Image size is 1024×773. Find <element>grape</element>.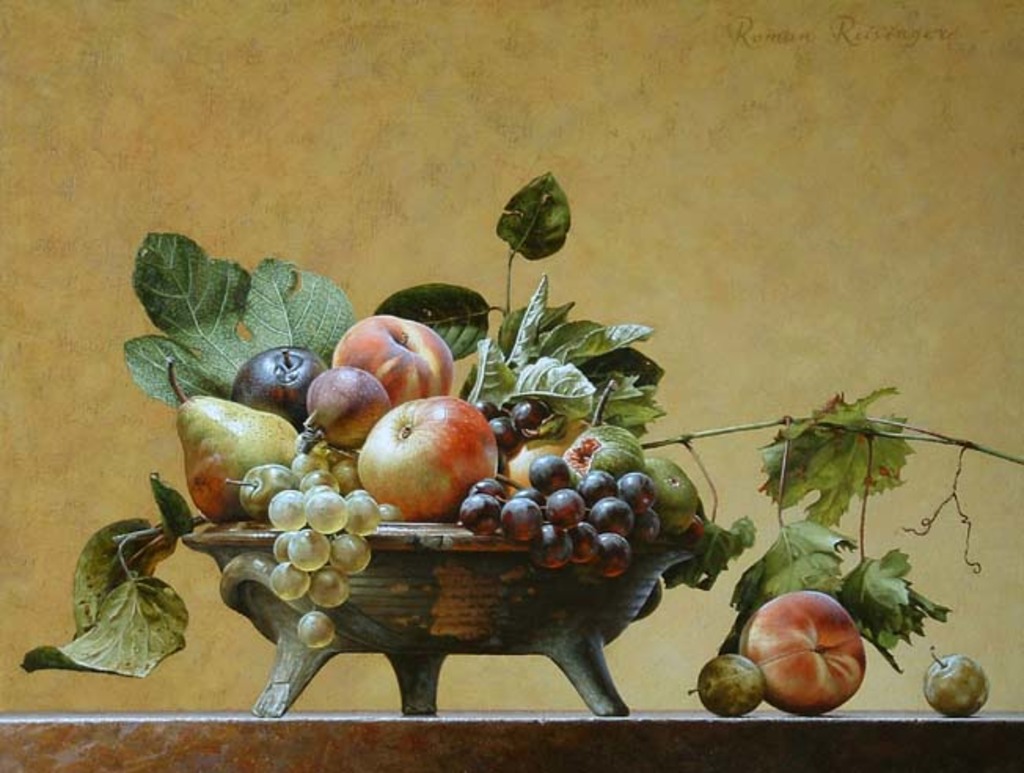
[493, 416, 517, 451].
